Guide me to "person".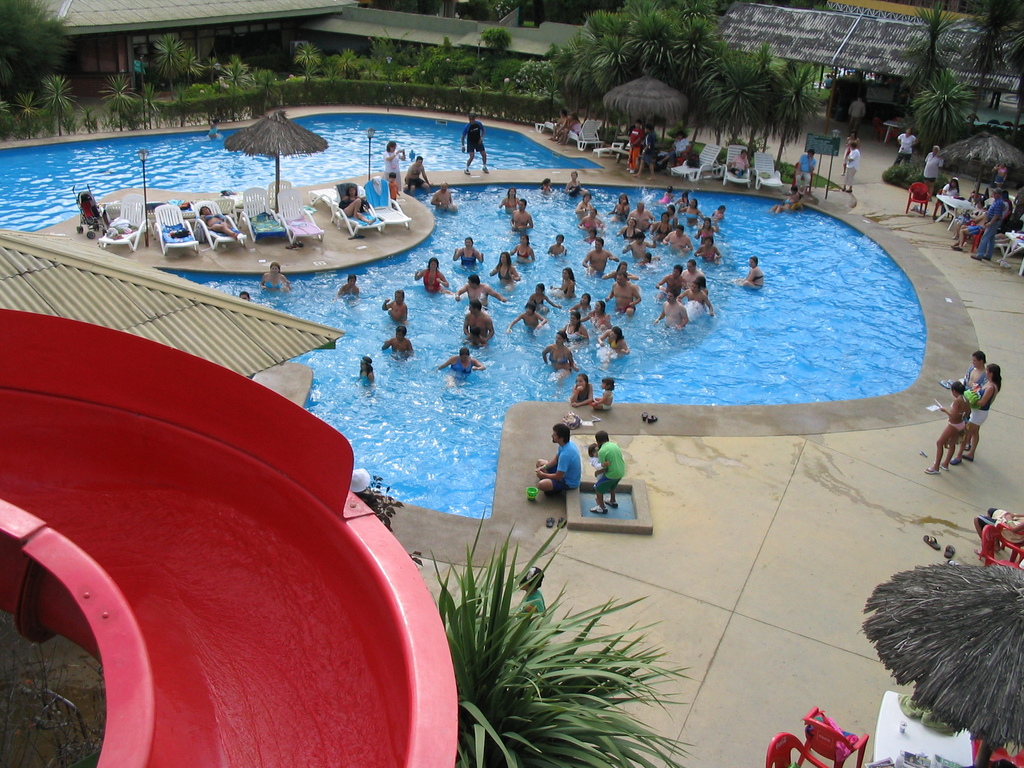
Guidance: pyautogui.locateOnScreen(979, 178, 1008, 260).
